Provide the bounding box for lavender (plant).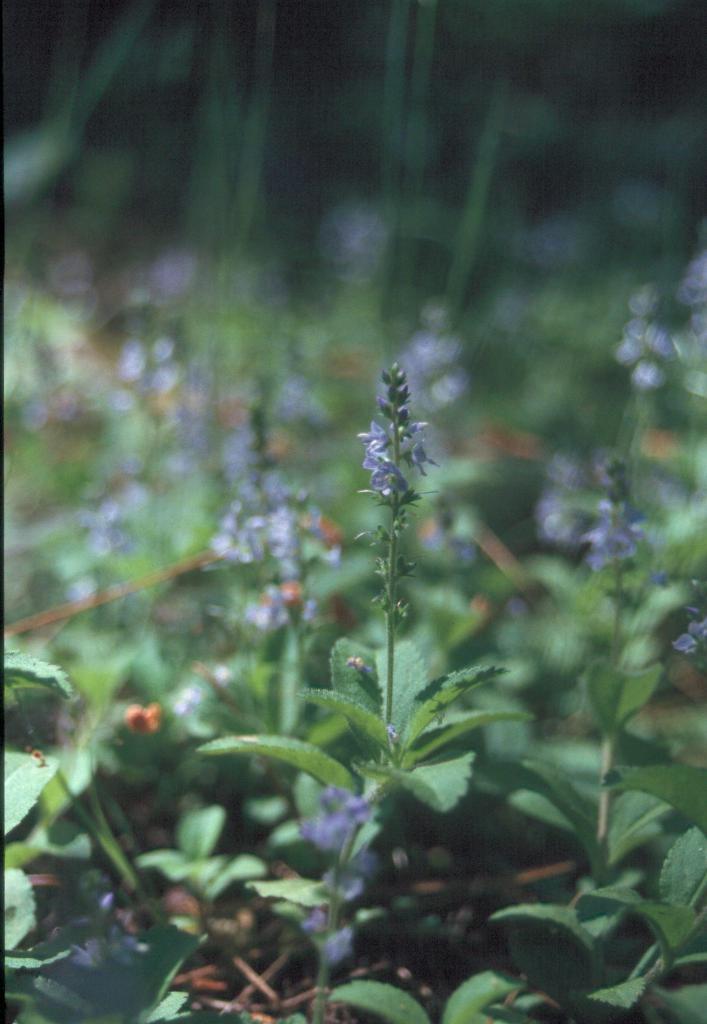
(x1=221, y1=386, x2=340, y2=694).
